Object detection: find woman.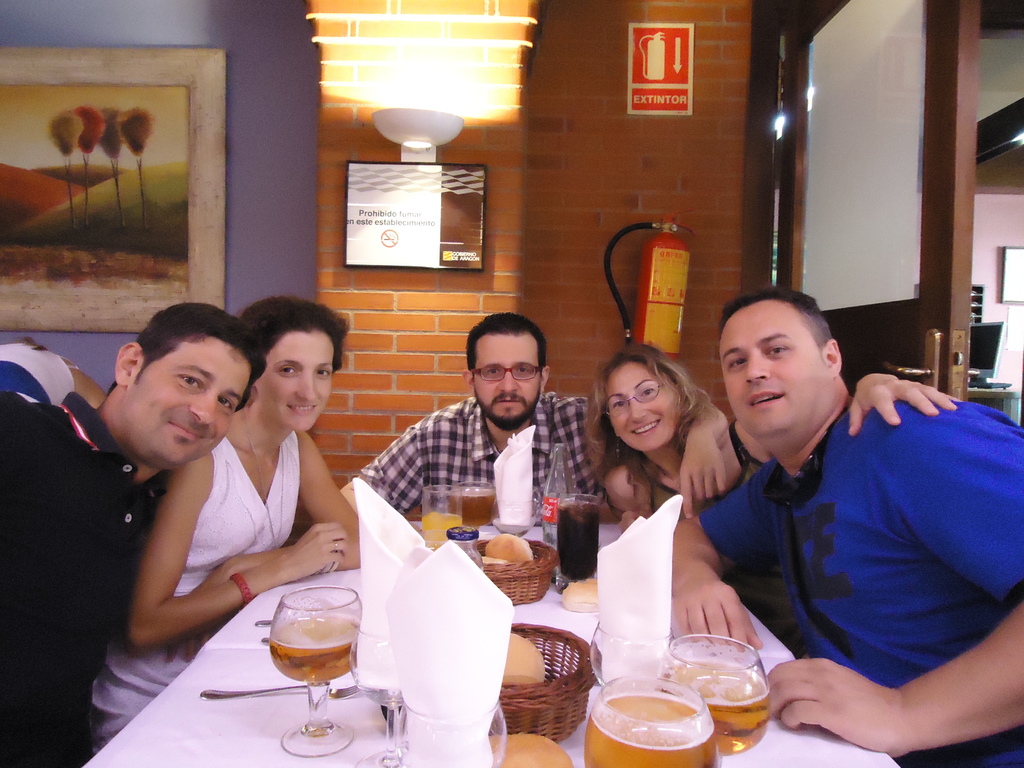
<region>578, 336, 964, 660</region>.
